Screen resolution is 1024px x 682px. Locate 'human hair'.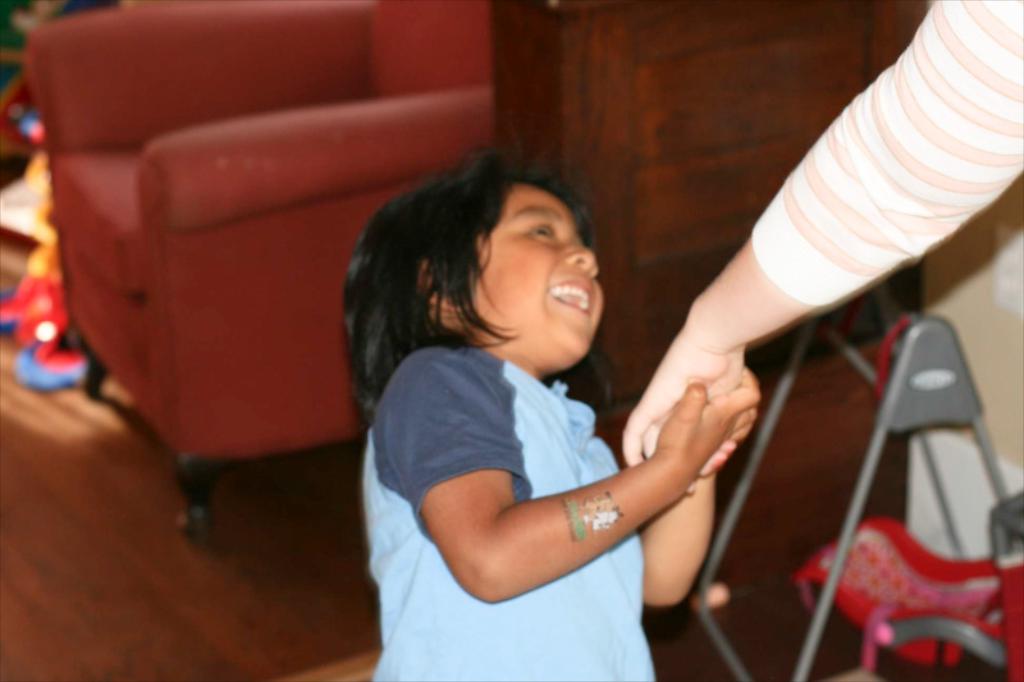
rect(364, 151, 618, 389).
